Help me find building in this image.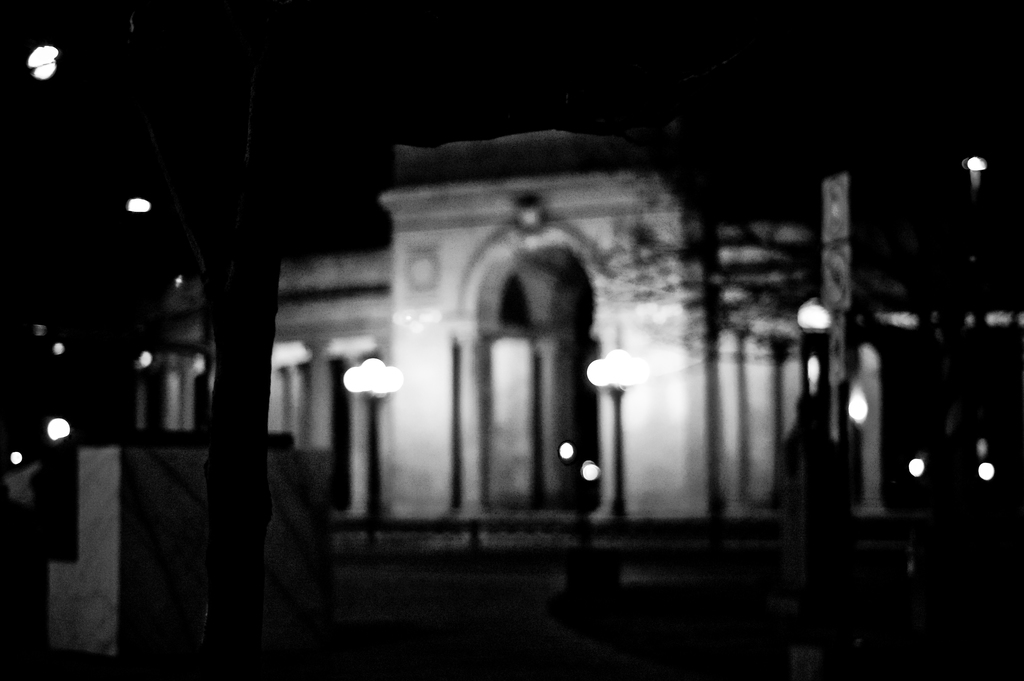
Found it: rect(139, 112, 896, 611).
